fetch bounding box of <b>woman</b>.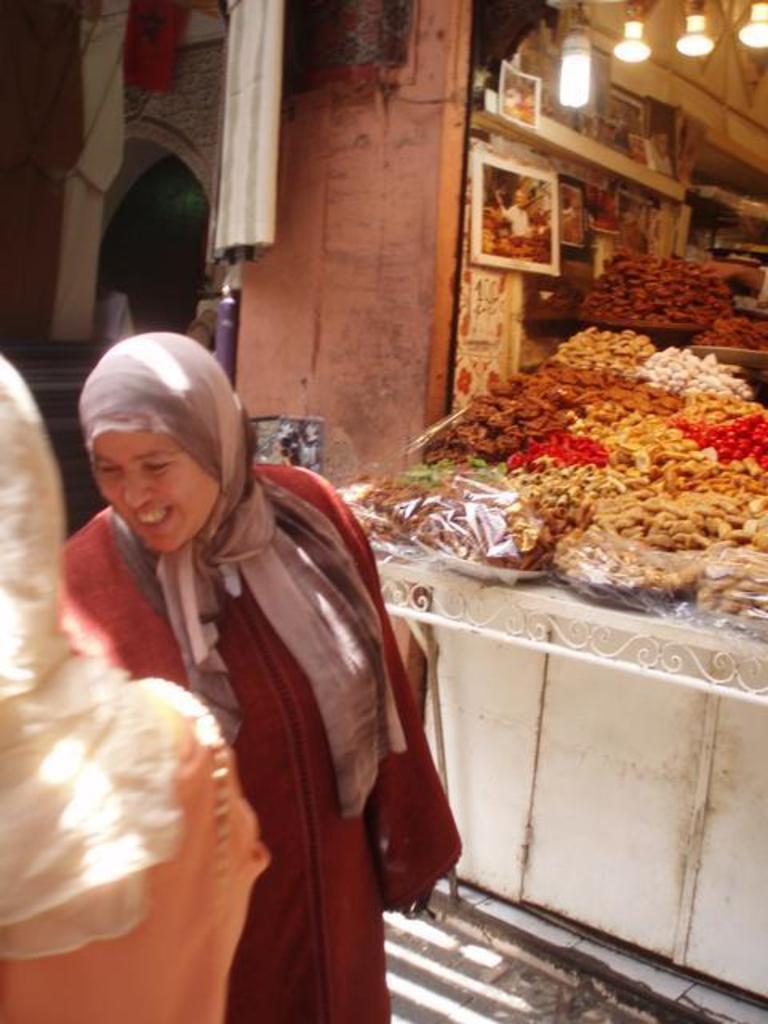
Bbox: 69, 330, 459, 1022.
